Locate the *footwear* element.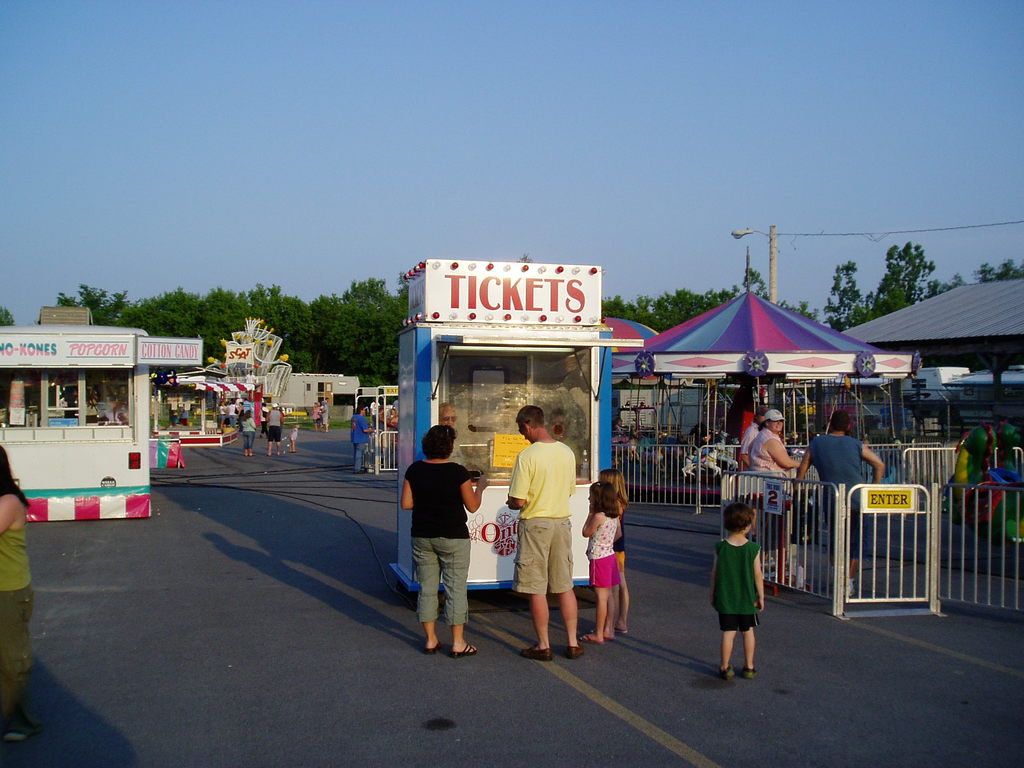
Element bbox: bbox(847, 579, 857, 599).
